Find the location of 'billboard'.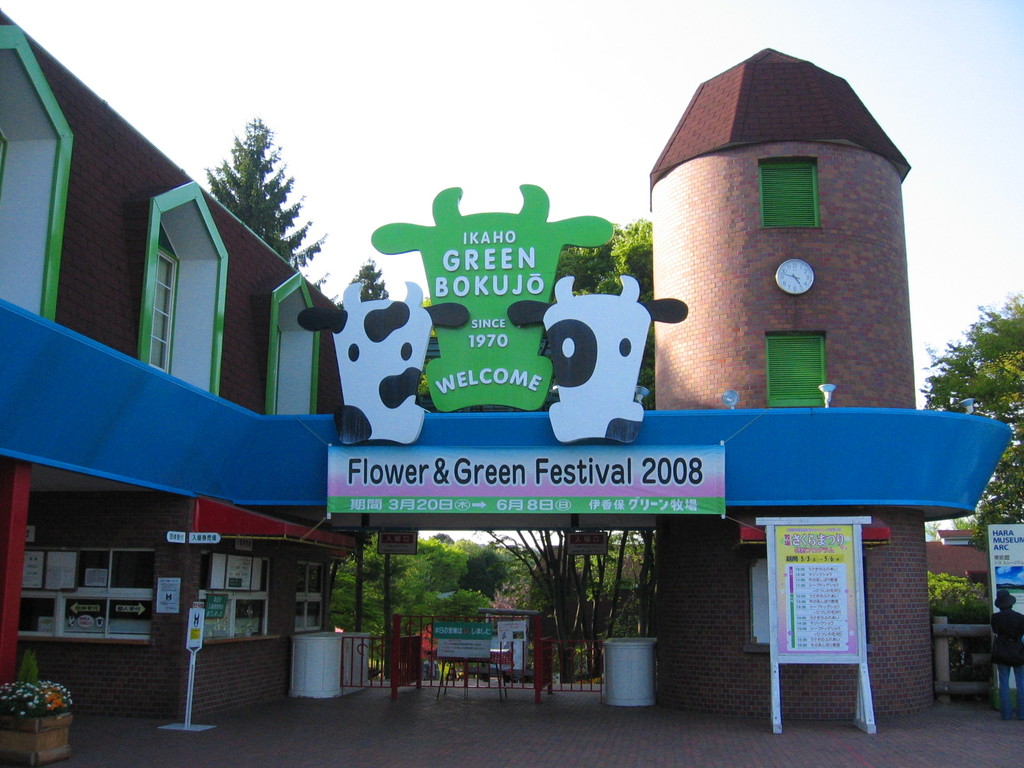
Location: l=333, t=441, r=726, b=516.
